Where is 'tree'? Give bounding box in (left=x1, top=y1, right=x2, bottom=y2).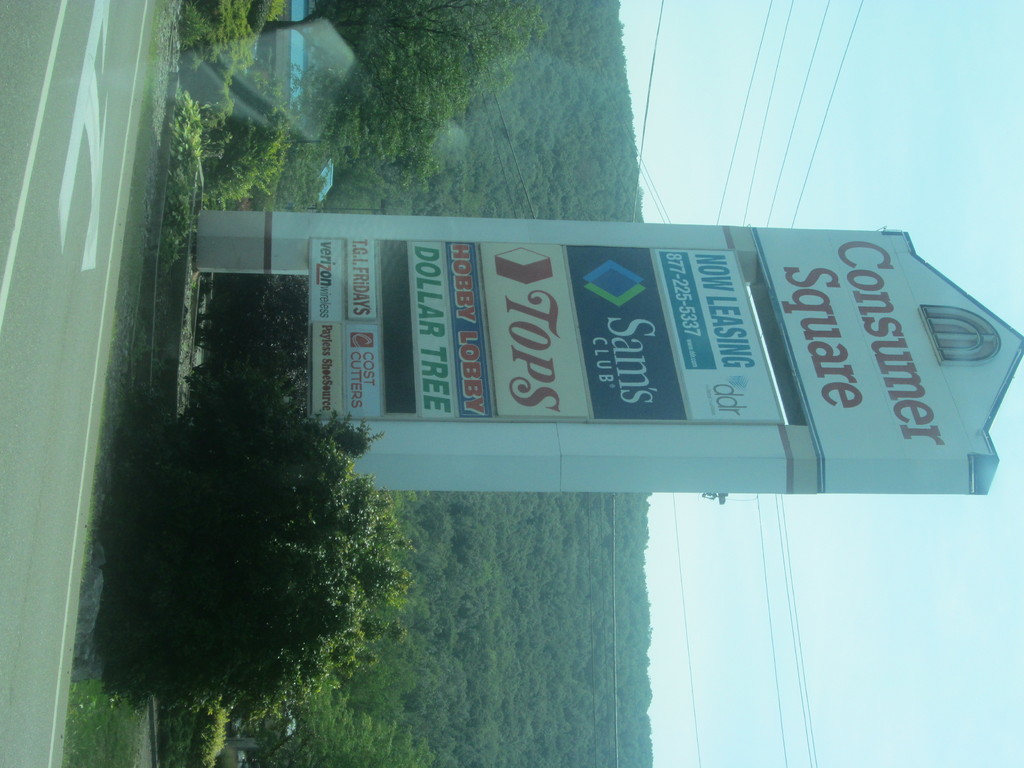
(left=108, top=383, right=413, bottom=716).
